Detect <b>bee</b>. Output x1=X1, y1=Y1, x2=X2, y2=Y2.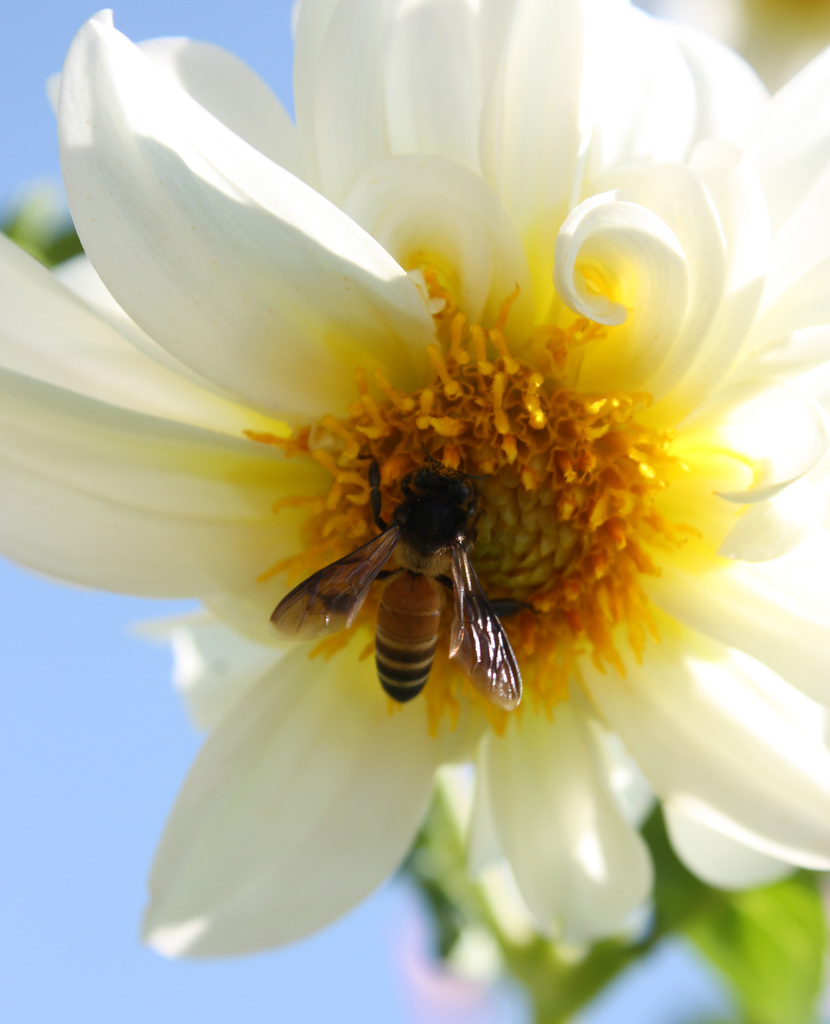
x1=261, y1=454, x2=548, y2=722.
